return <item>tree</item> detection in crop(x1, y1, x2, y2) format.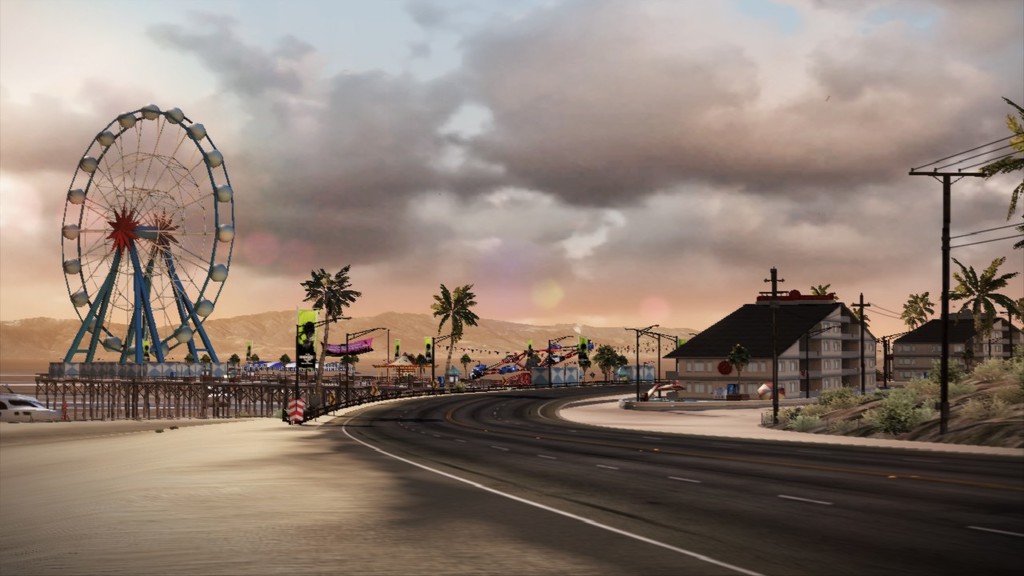
crop(197, 353, 213, 370).
